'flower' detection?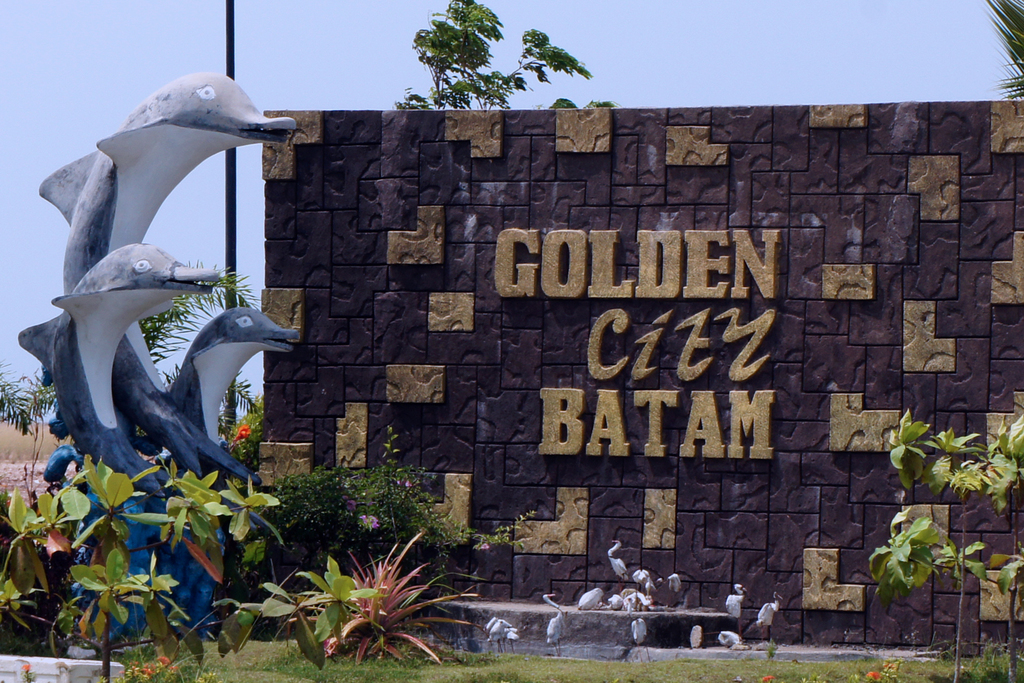
region(340, 491, 358, 511)
